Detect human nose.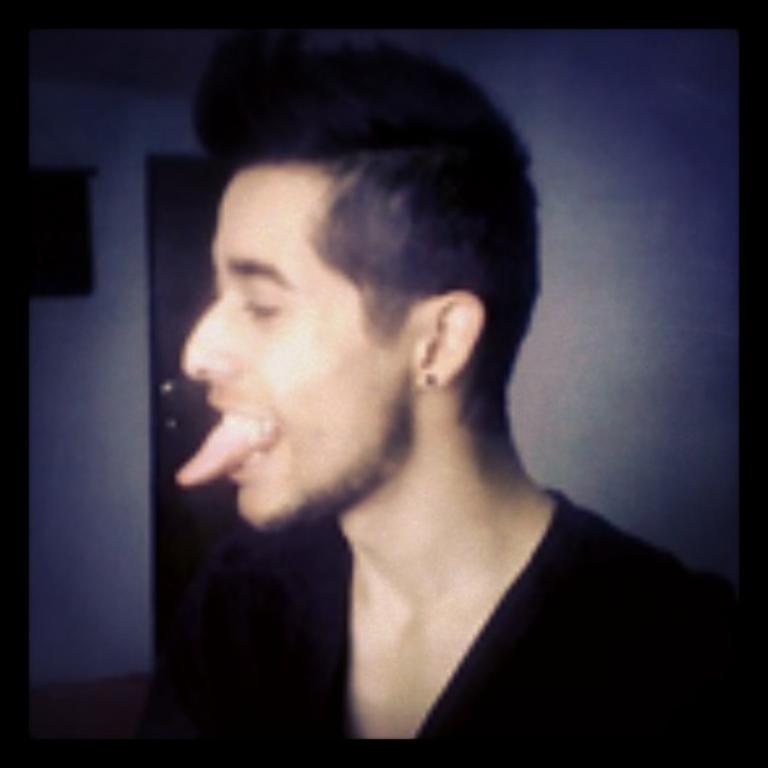
Detected at <region>178, 296, 251, 384</region>.
